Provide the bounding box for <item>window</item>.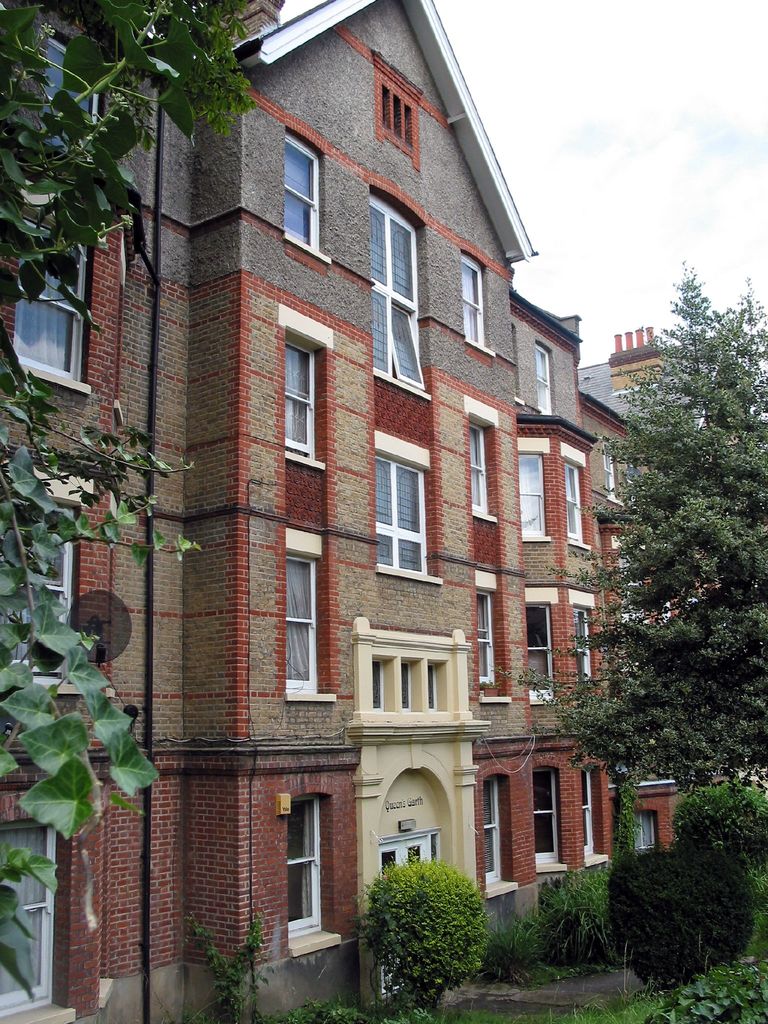
x1=630 y1=815 x2=662 y2=855.
